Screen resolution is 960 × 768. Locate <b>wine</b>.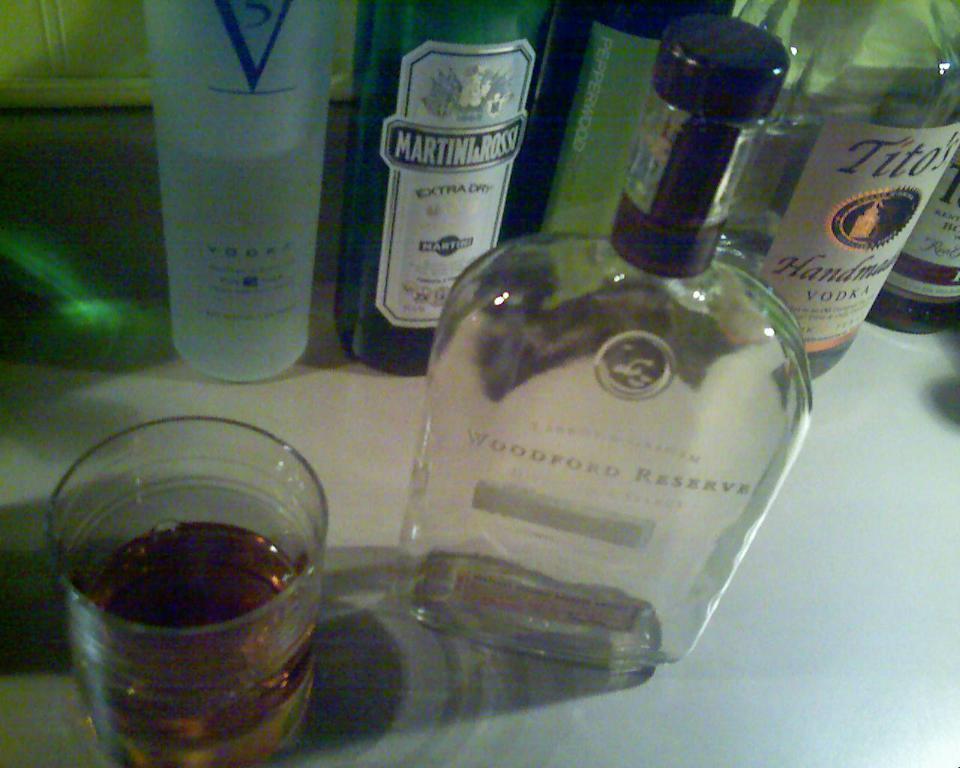
56 410 337 767.
